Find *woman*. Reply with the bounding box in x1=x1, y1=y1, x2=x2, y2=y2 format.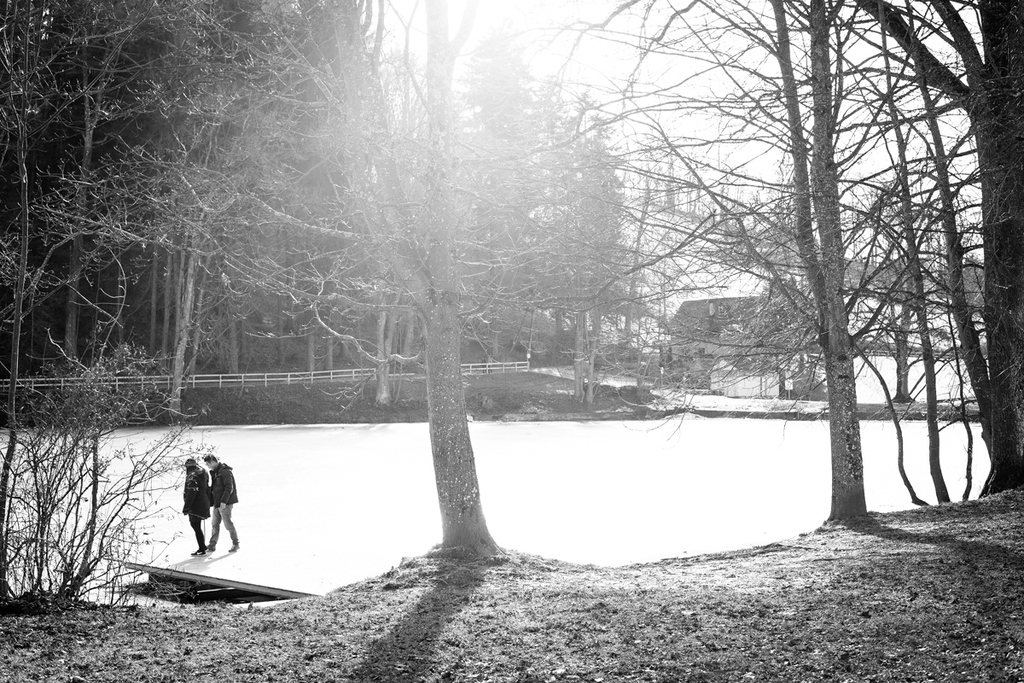
x1=178, y1=457, x2=214, y2=554.
